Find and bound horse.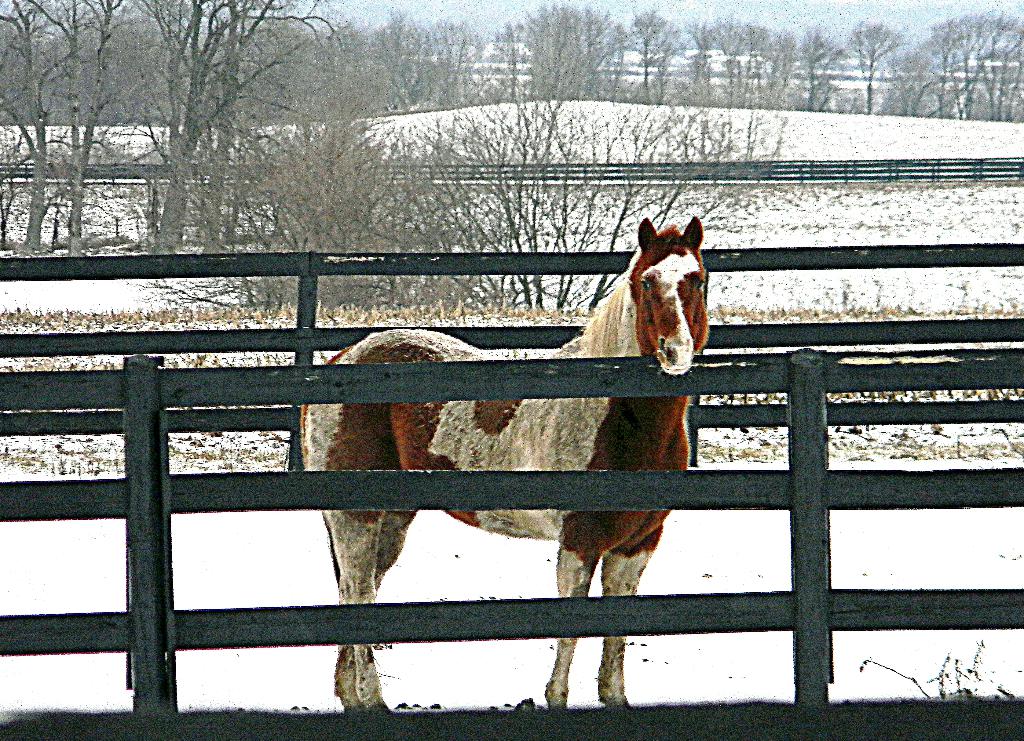
Bound: region(300, 215, 712, 719).
